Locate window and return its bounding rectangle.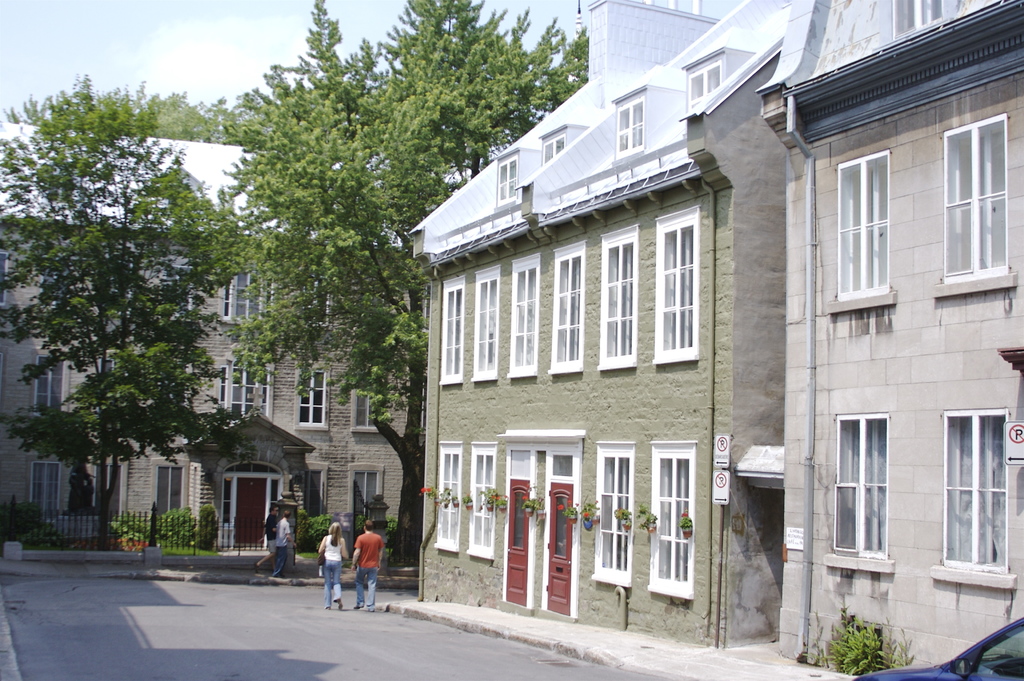
locate(221, 366, 271, 422).
